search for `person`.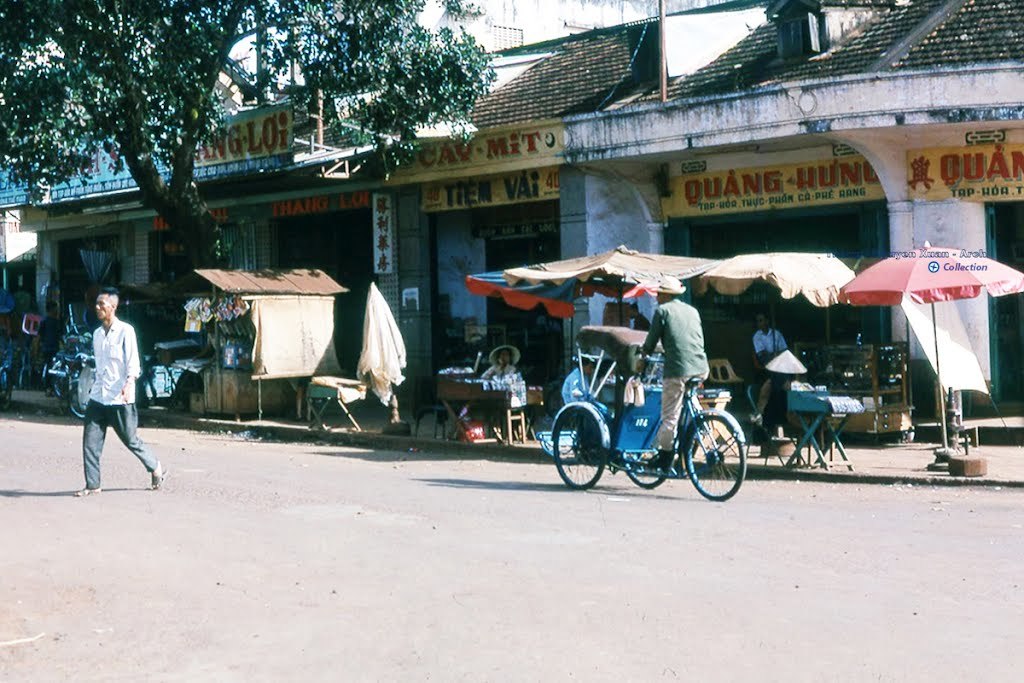
Found at detection(746, 306, 794, 401).
